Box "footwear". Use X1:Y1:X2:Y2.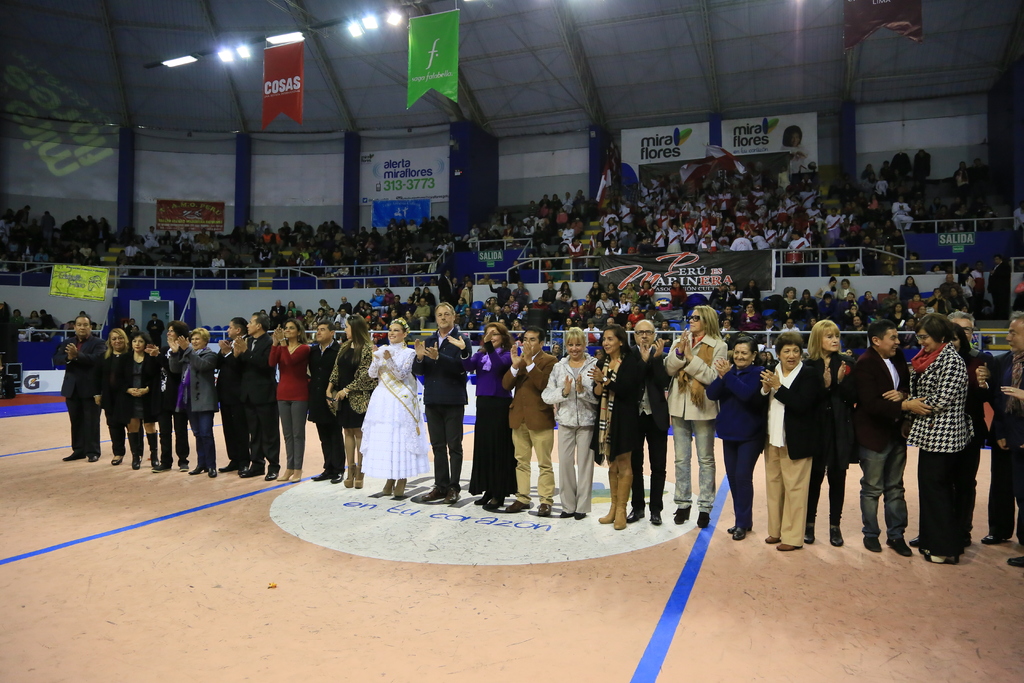
696:508:714:530.
